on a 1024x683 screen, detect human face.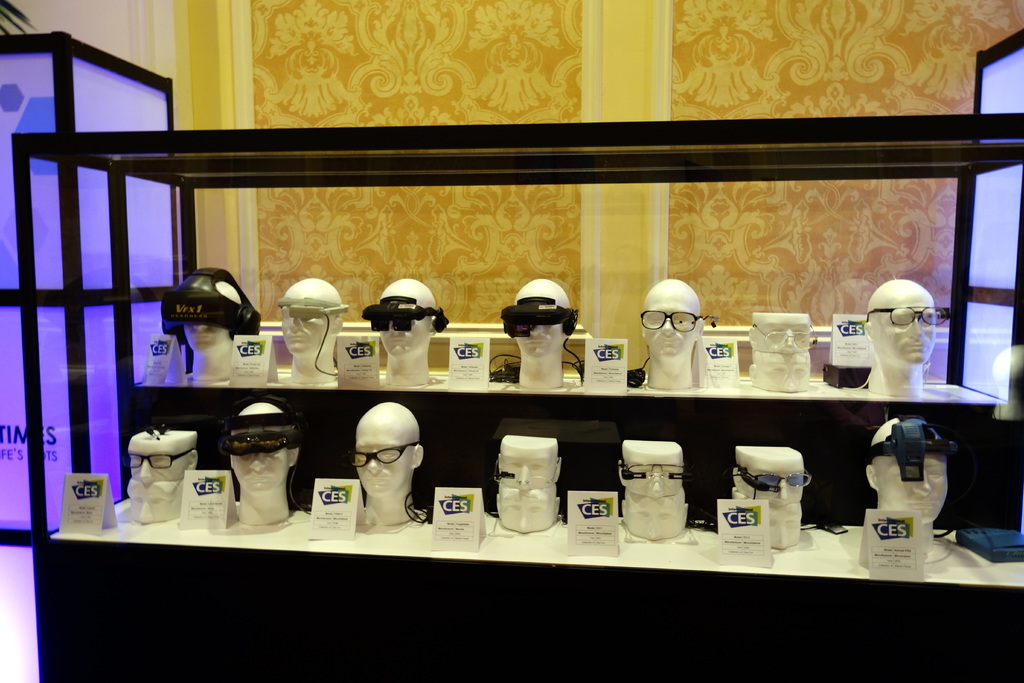
<box>283,298,332,353</box>.
